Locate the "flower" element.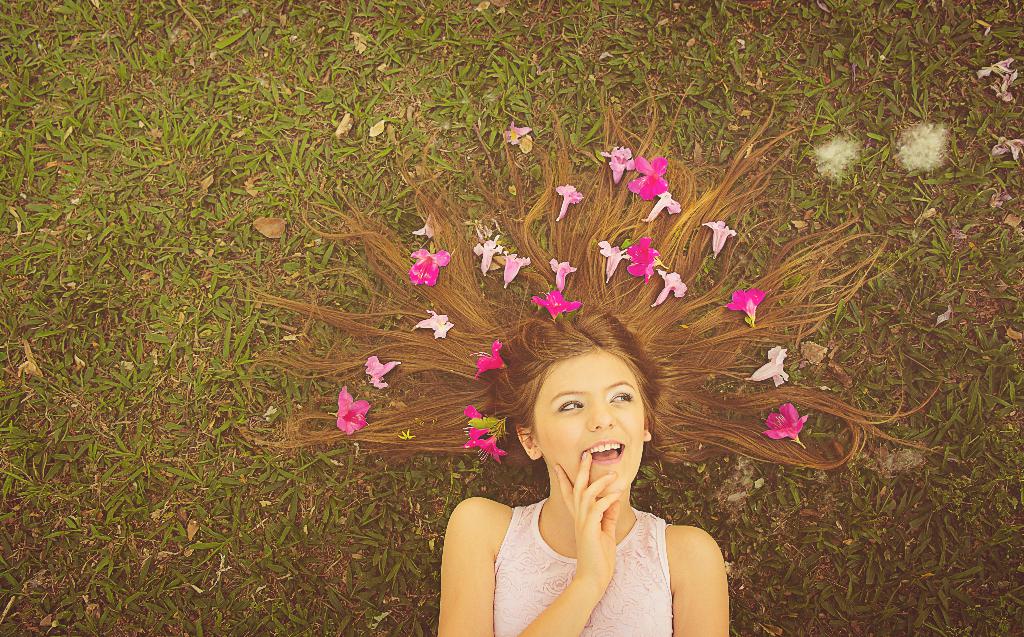
Element bbox: [618,147,689,211].
